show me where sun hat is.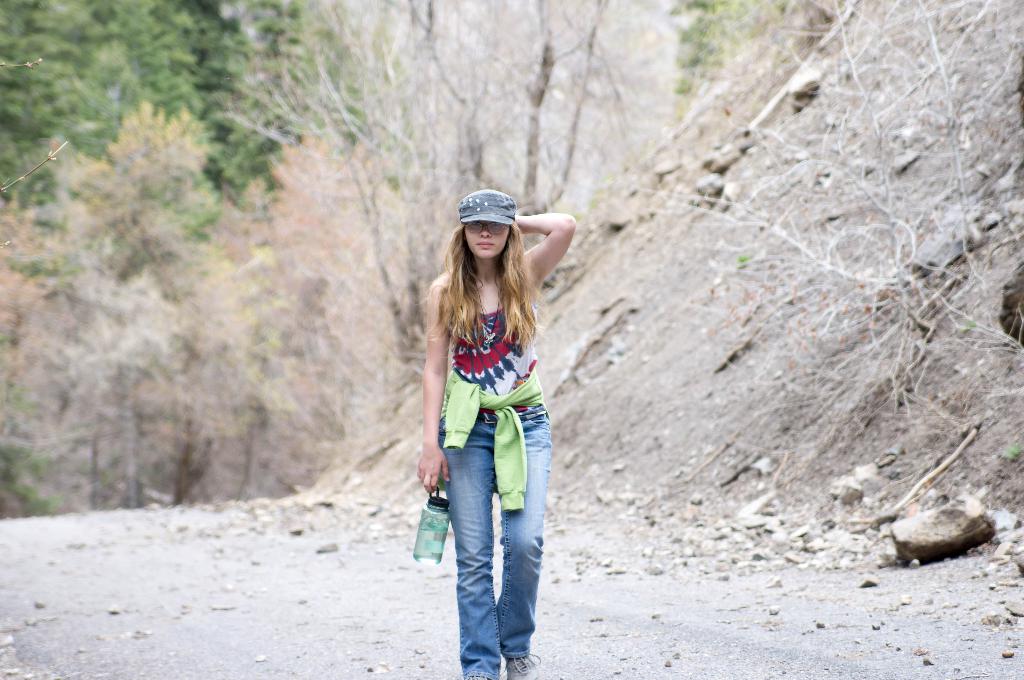
sun hat is at (x1=458, y1=189, x2=520, y2=230).
